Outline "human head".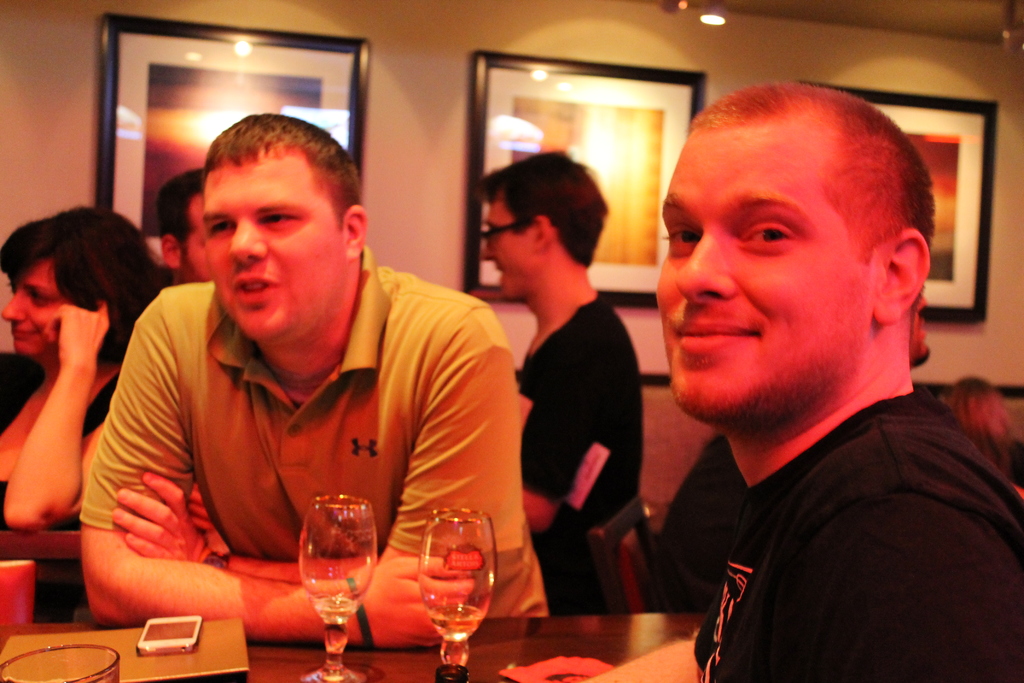
Outline: (203,112,370,342).
